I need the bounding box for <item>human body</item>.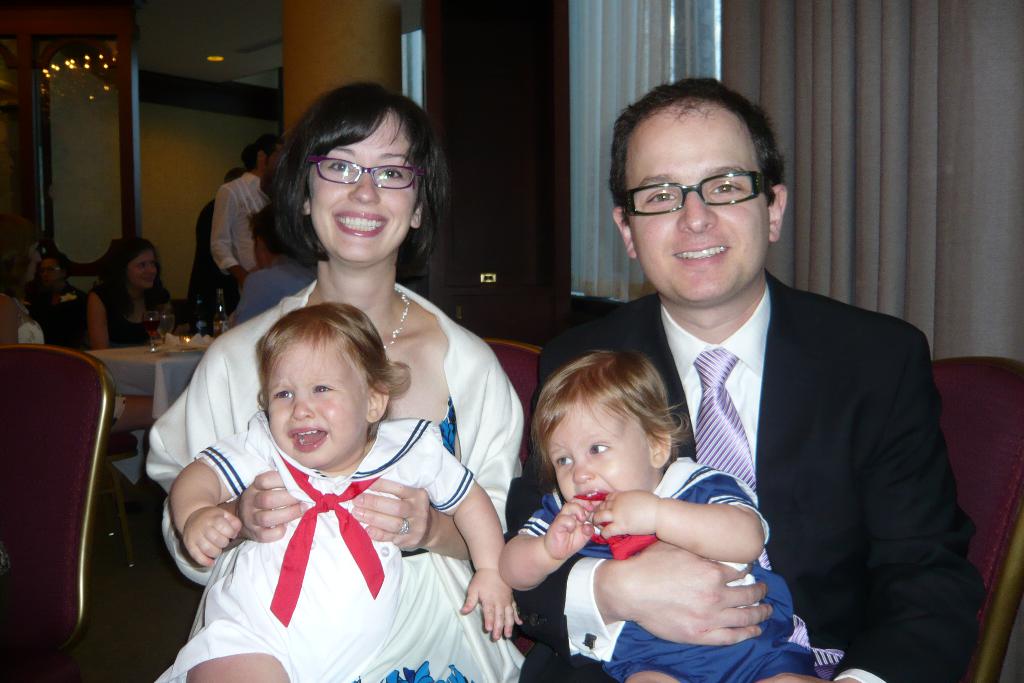
Here it is: {"x1": 210, "y1": 133, "x2": 283, "y2": 289}.
